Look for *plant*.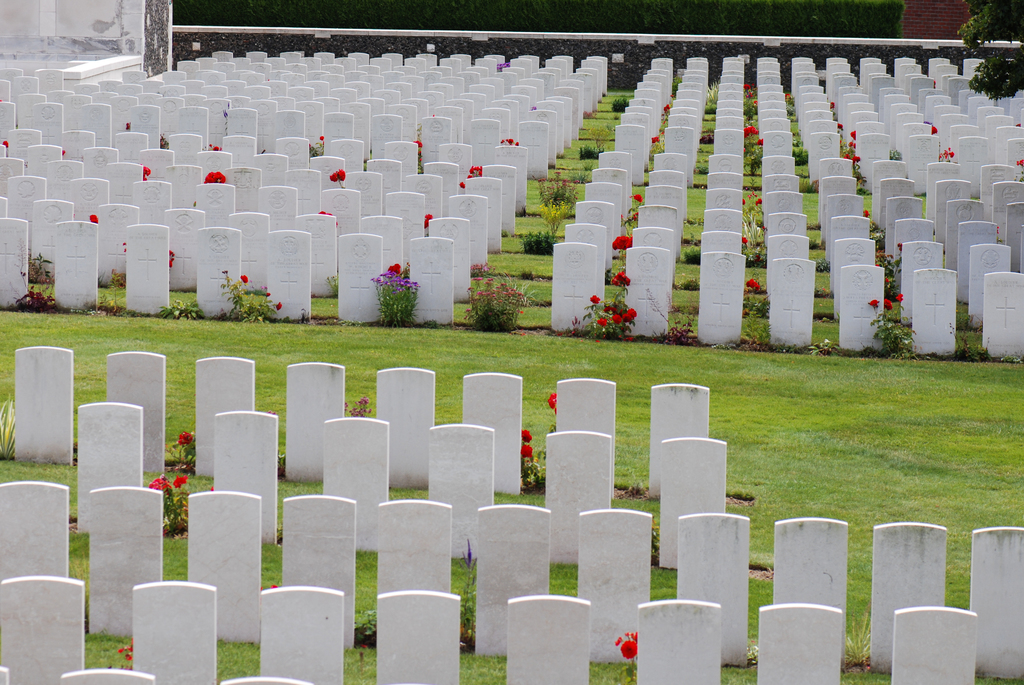
Found: 538, 172, 579, 206.
